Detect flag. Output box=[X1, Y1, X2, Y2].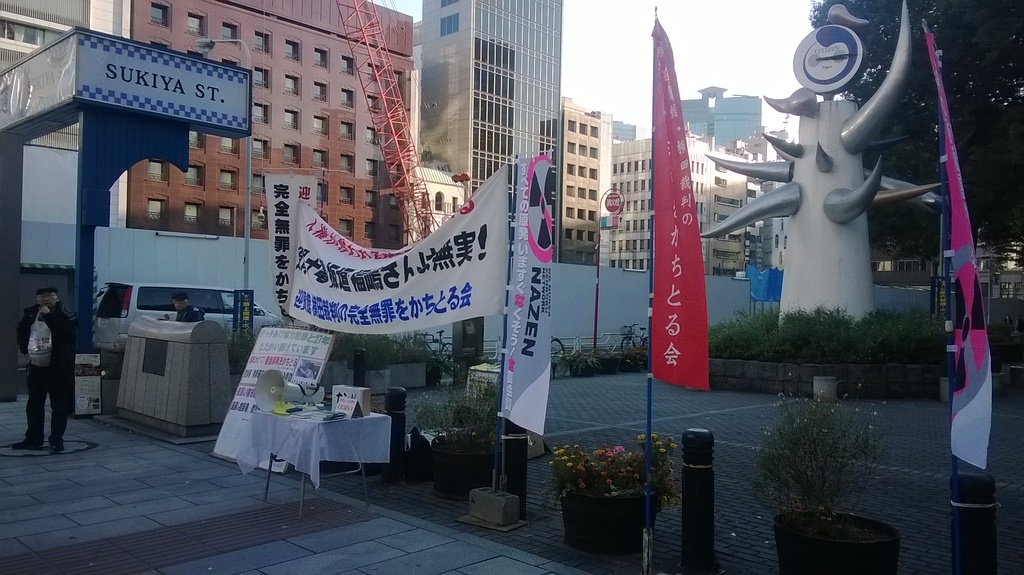
box=[913, 15, 995, 467].
